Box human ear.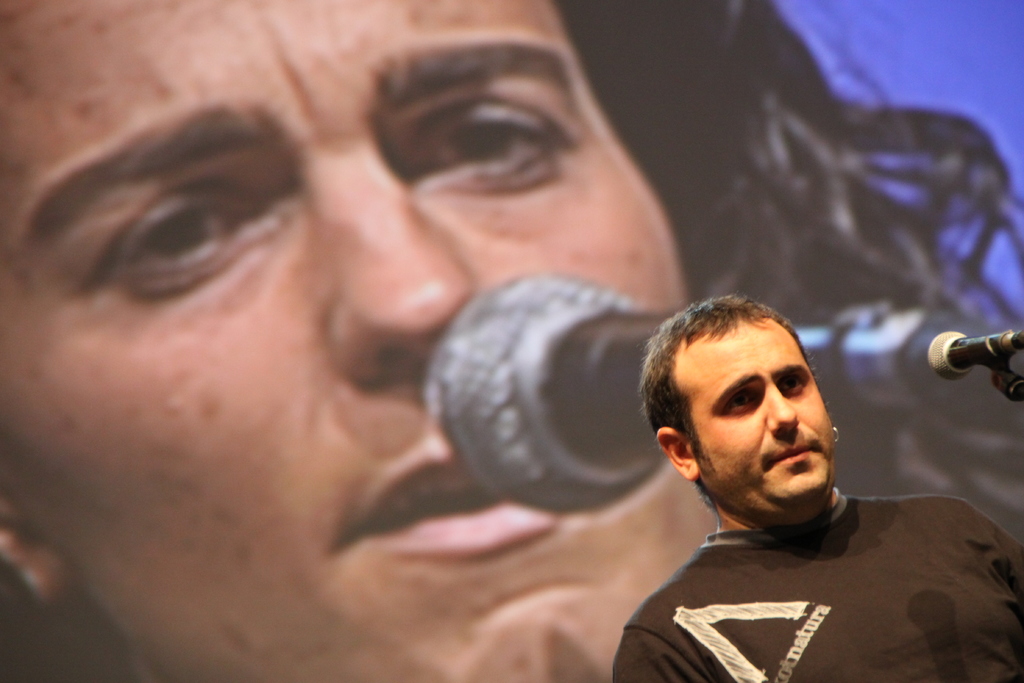
BBox(657, 424, 700, 477).
